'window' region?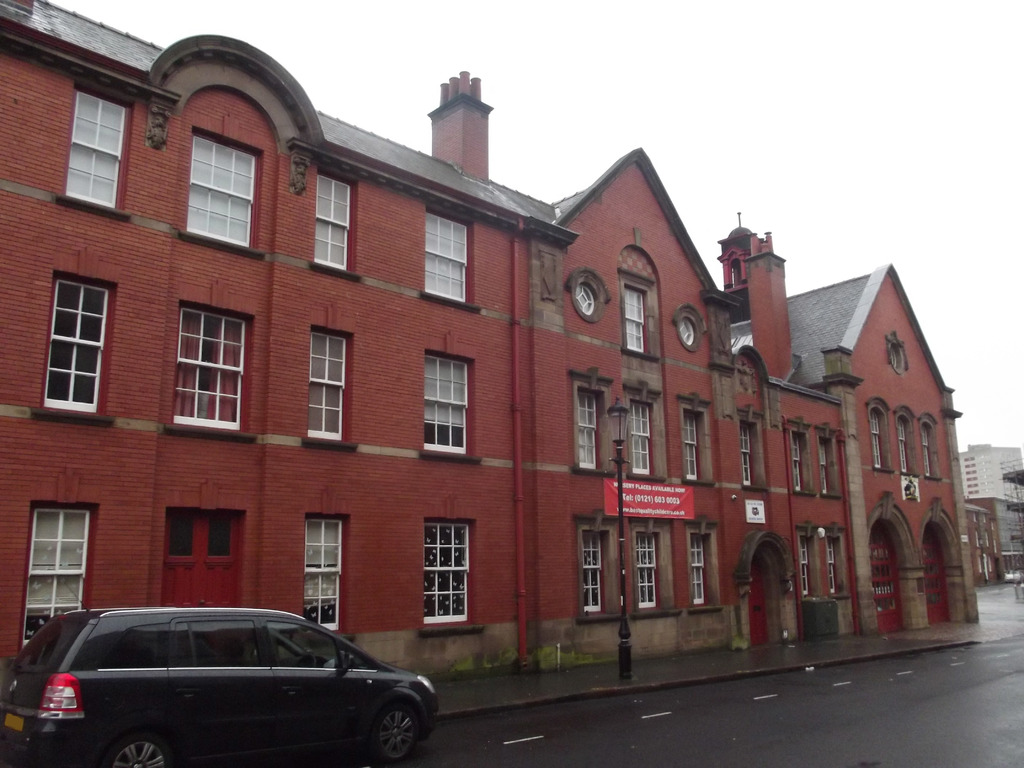
[15, 497, 100, 654]
